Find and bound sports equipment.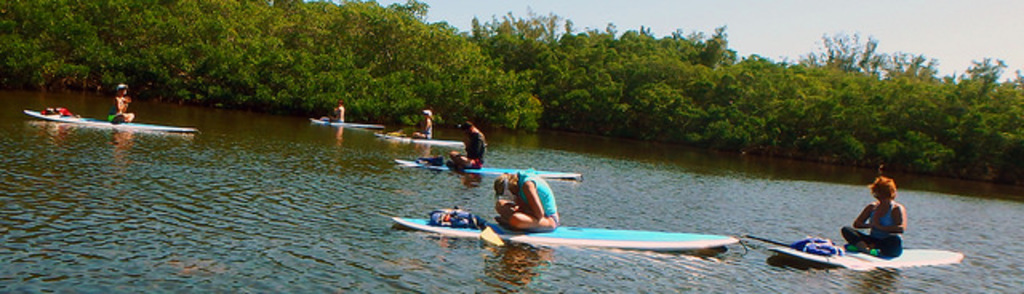
Bound: pyautogui.locateOnScreen(371, 134, 469, 145).
